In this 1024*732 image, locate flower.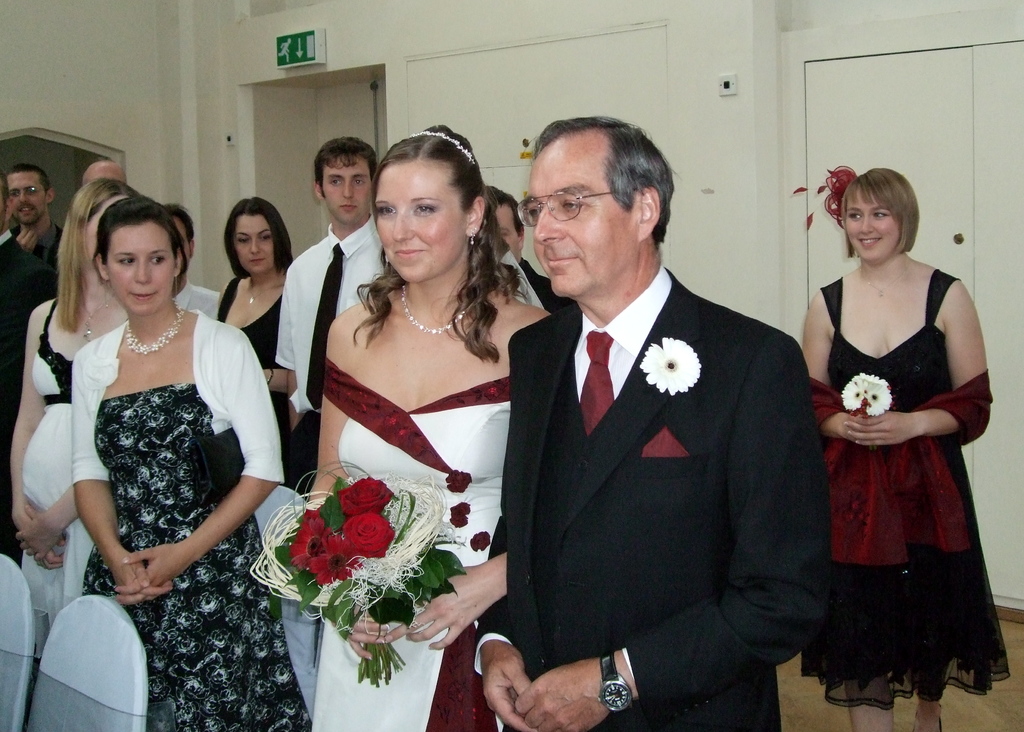
Bounding box: [x1=83, y1=383, x2=319, y2=731].
